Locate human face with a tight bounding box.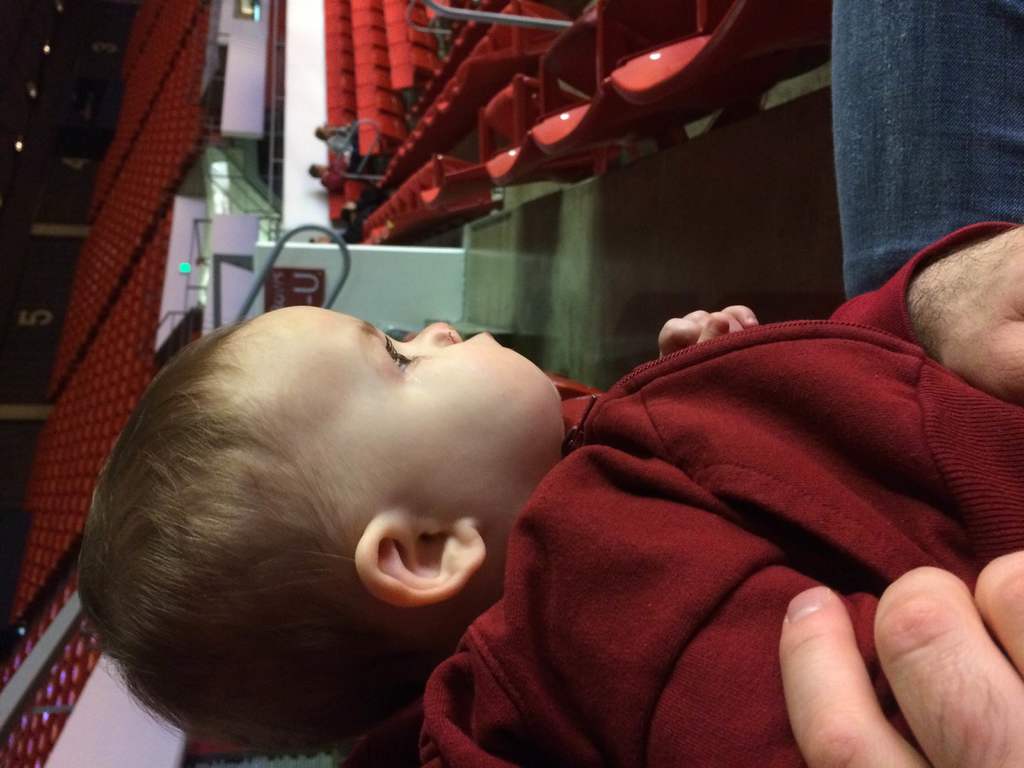
bbox=[309, 305, 560, 523].
